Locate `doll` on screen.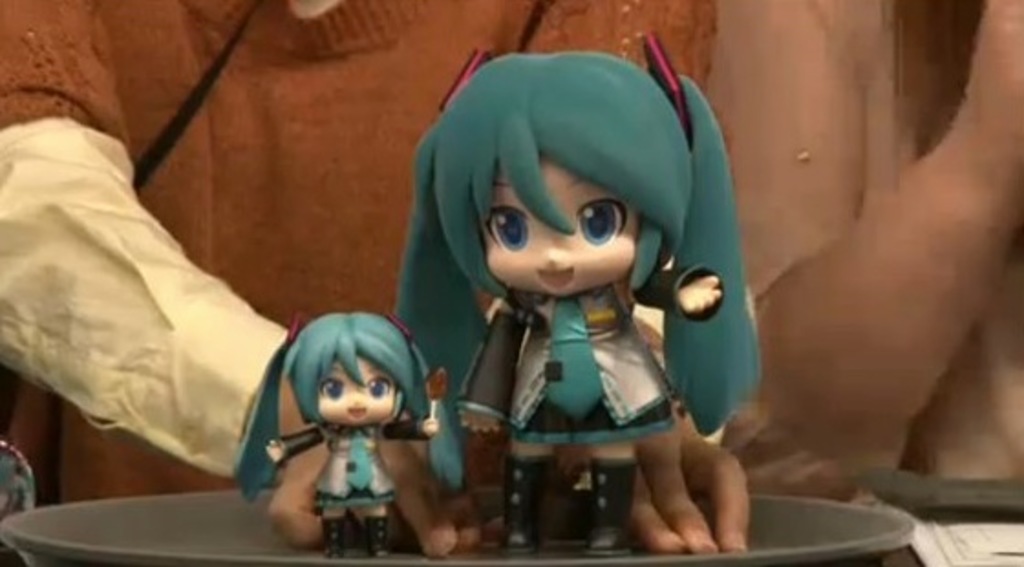
On screen at l=238, t=307, r=453, b=551.
